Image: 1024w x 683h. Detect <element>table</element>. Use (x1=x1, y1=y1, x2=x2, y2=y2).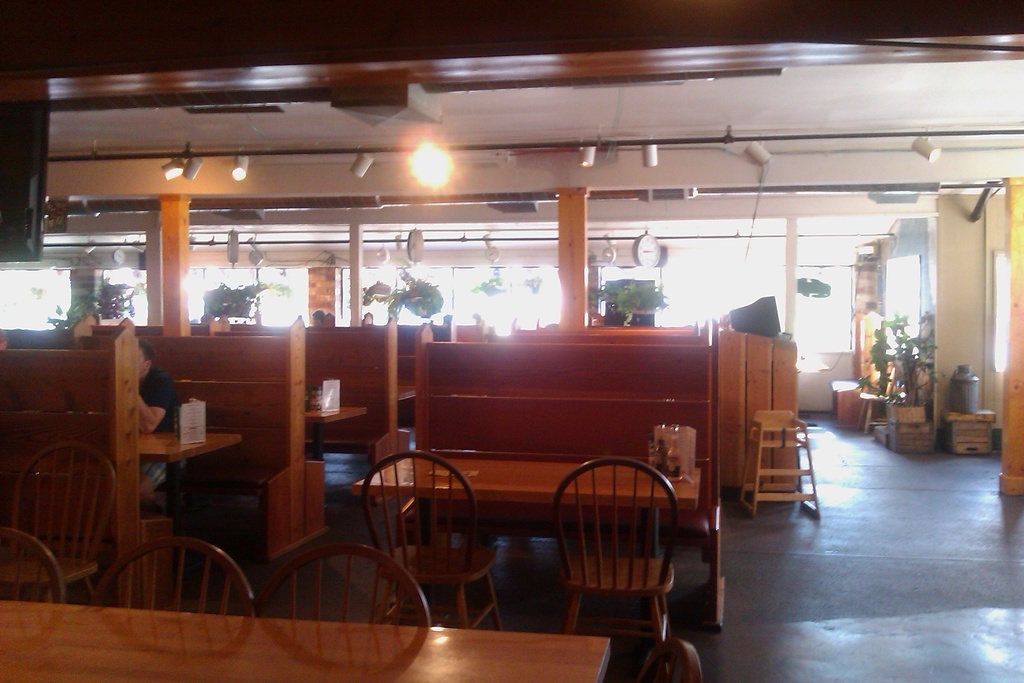
(x1=136, y1=425, x2=240, y2=583).
